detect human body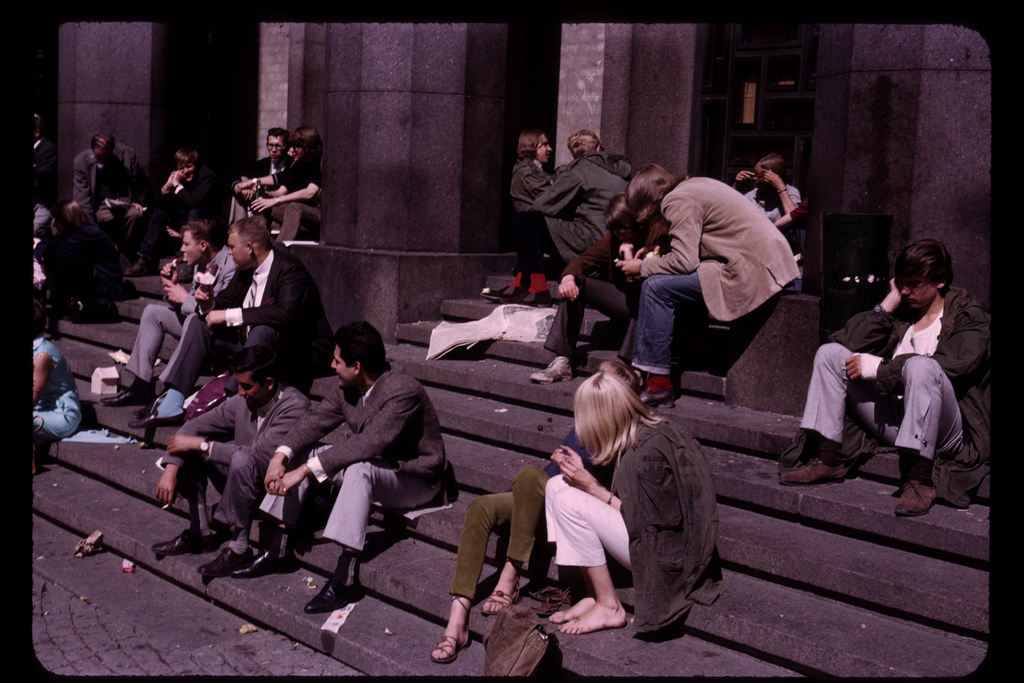
<box>237,157,286,178</box>
